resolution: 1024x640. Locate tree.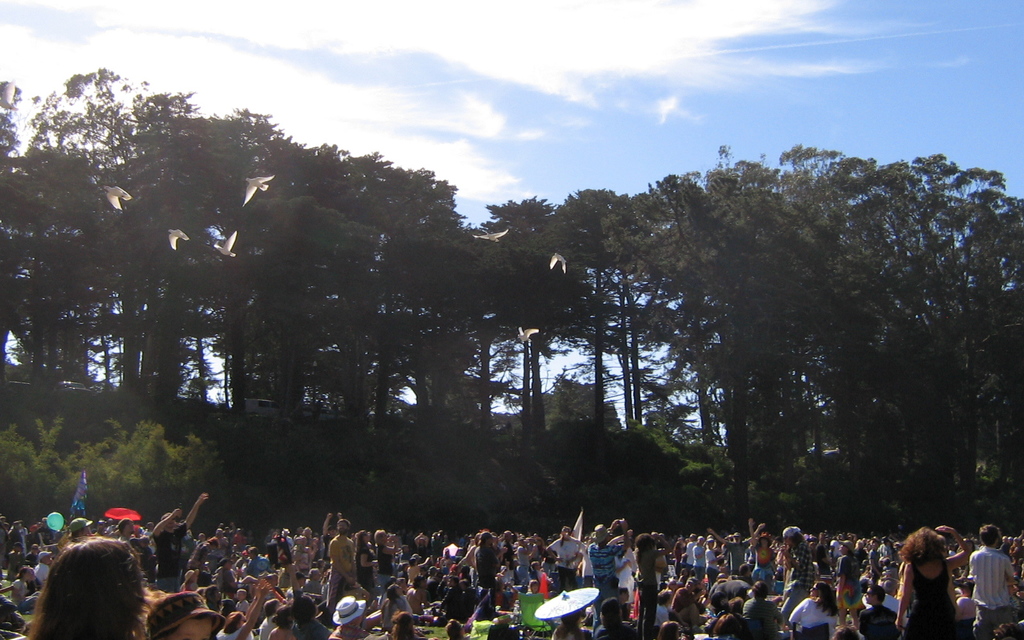
pyautogui.locateOnScreen(399, 177, 511, 447).
